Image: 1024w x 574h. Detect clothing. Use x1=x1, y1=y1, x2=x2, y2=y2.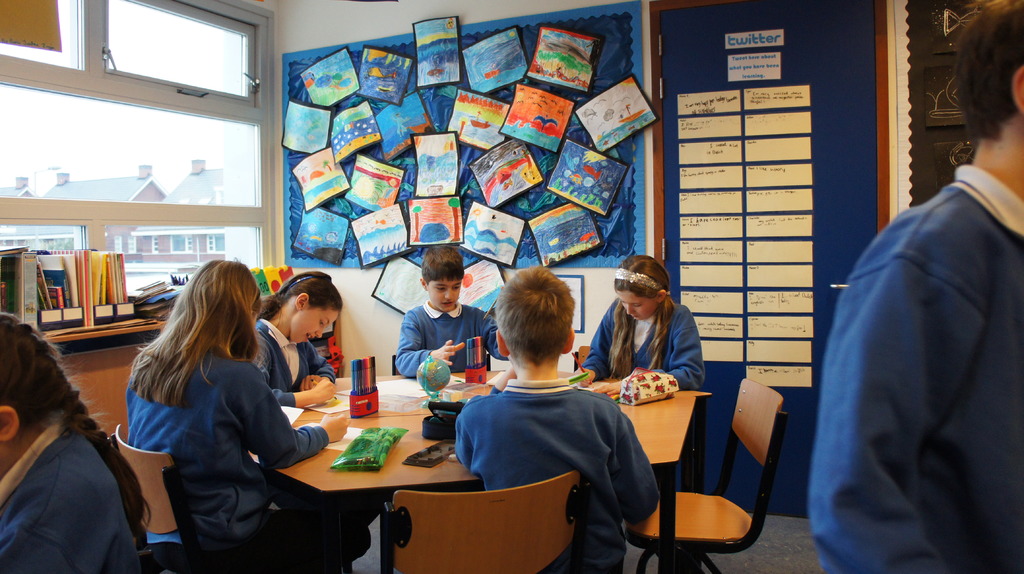
x1=129, y1=347, x2=329, y2=553.
